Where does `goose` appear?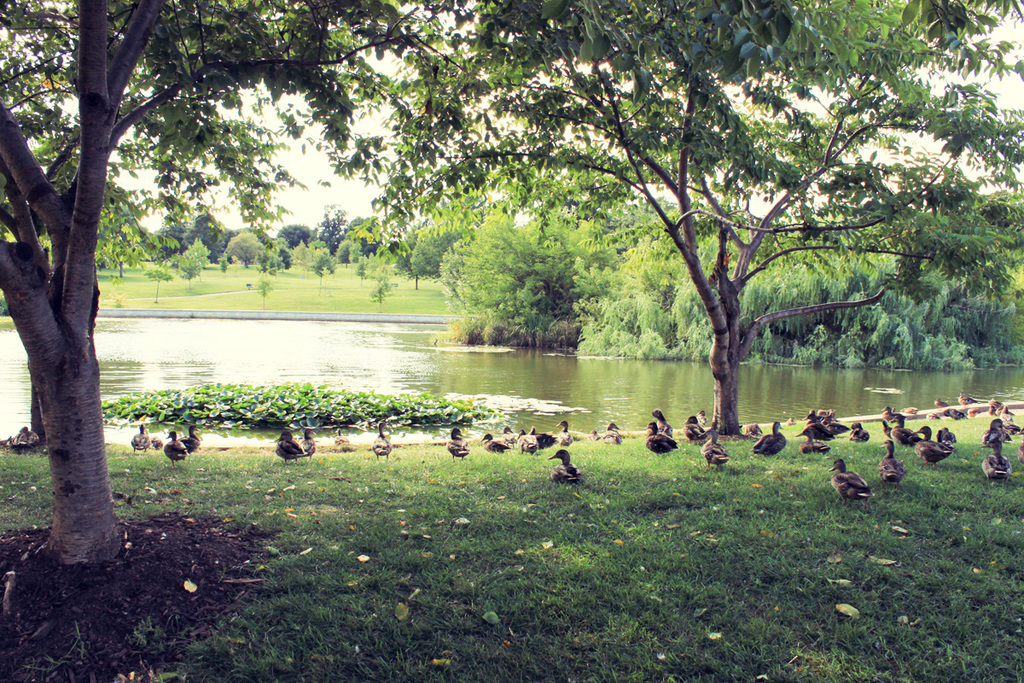
Appears at 829 457 878 500.
